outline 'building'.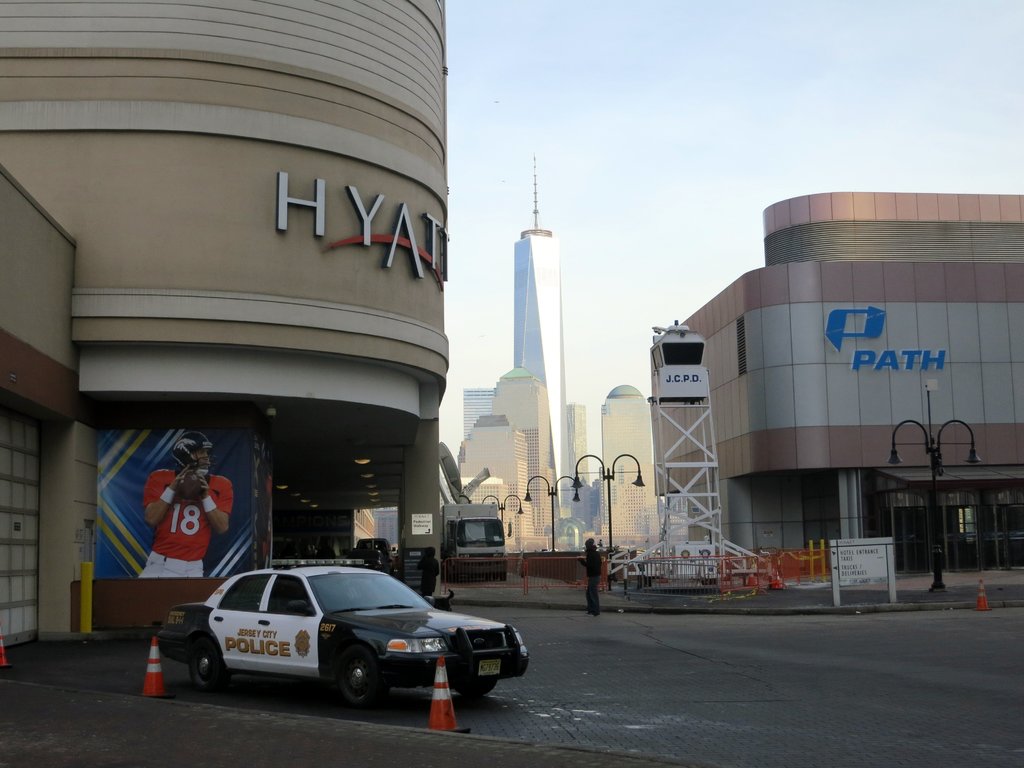
Outline: box=[0, 0, 456, 651].
